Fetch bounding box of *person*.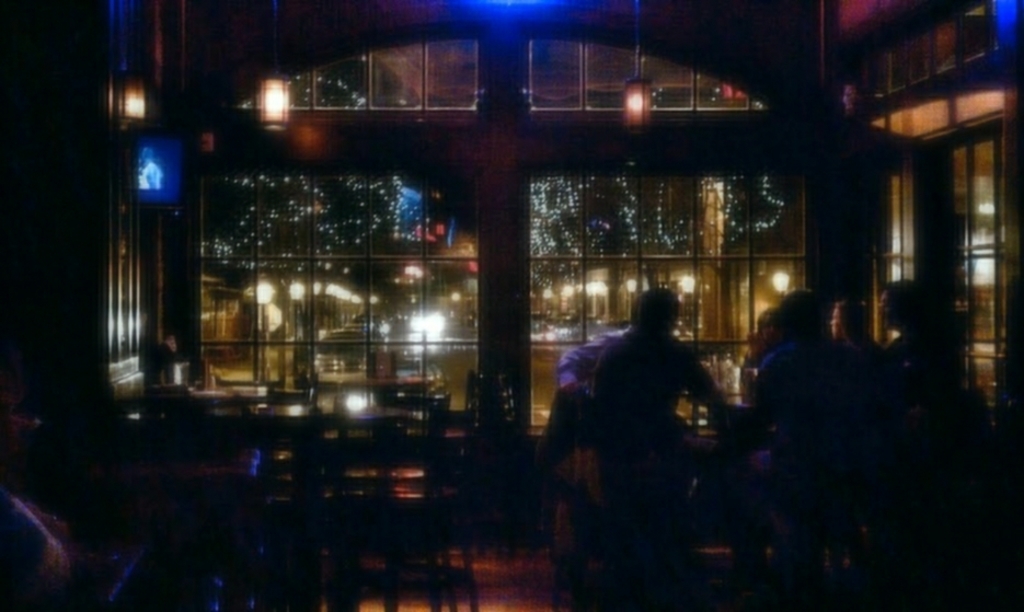
Bbox: Rect(573, 277, 752, 610).
